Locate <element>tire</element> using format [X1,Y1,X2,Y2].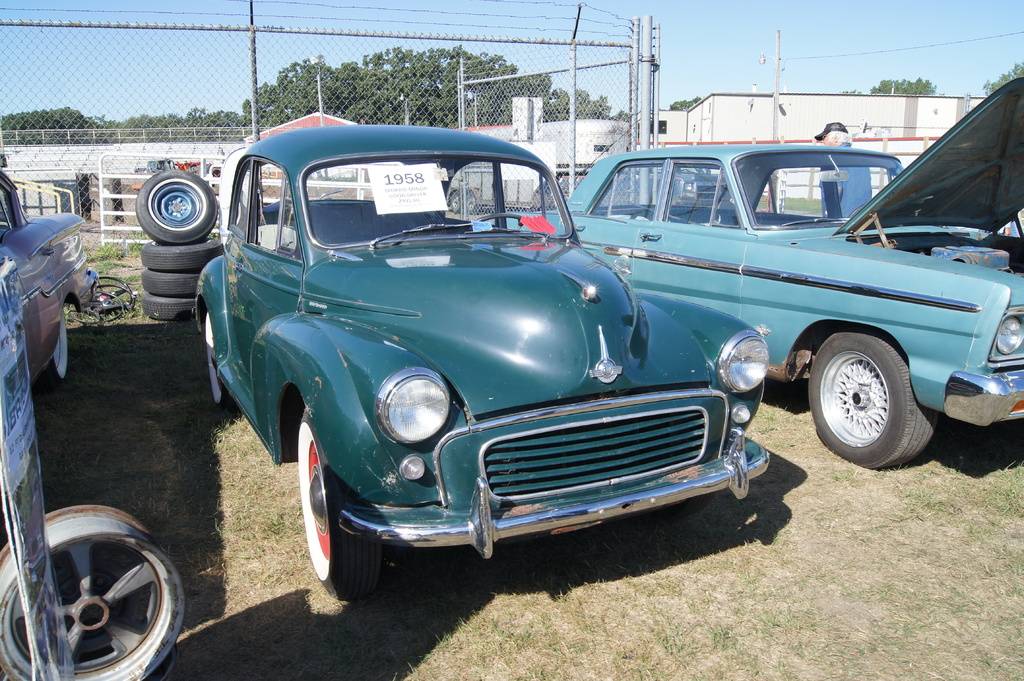
[135,167,216,243].
